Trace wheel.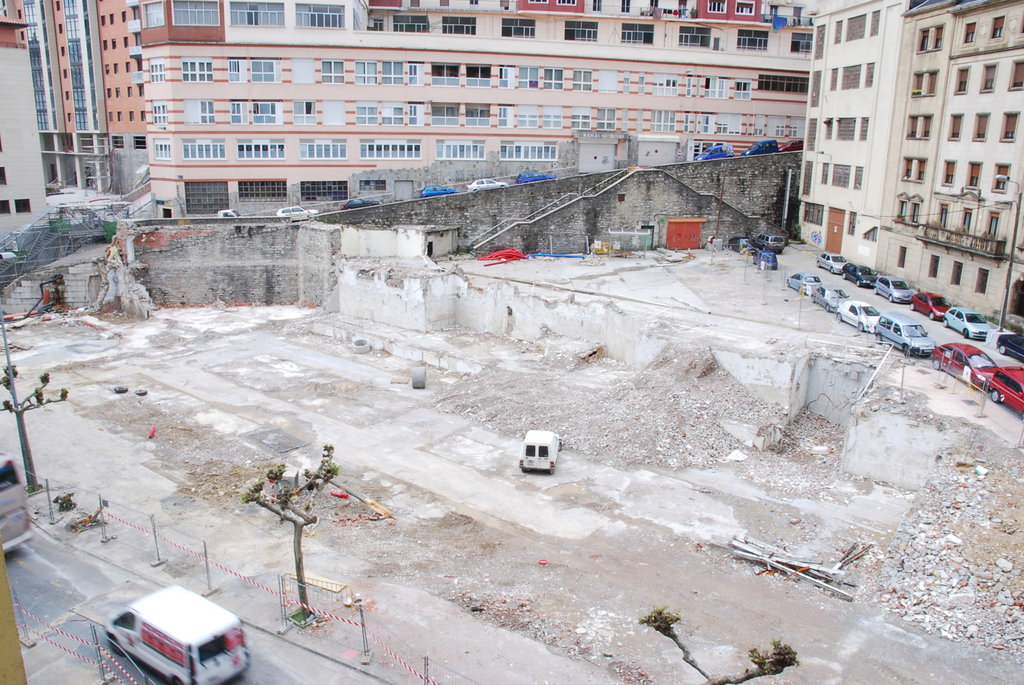
Traced to (x1=871, y1=287, x2=877, y2=294).
